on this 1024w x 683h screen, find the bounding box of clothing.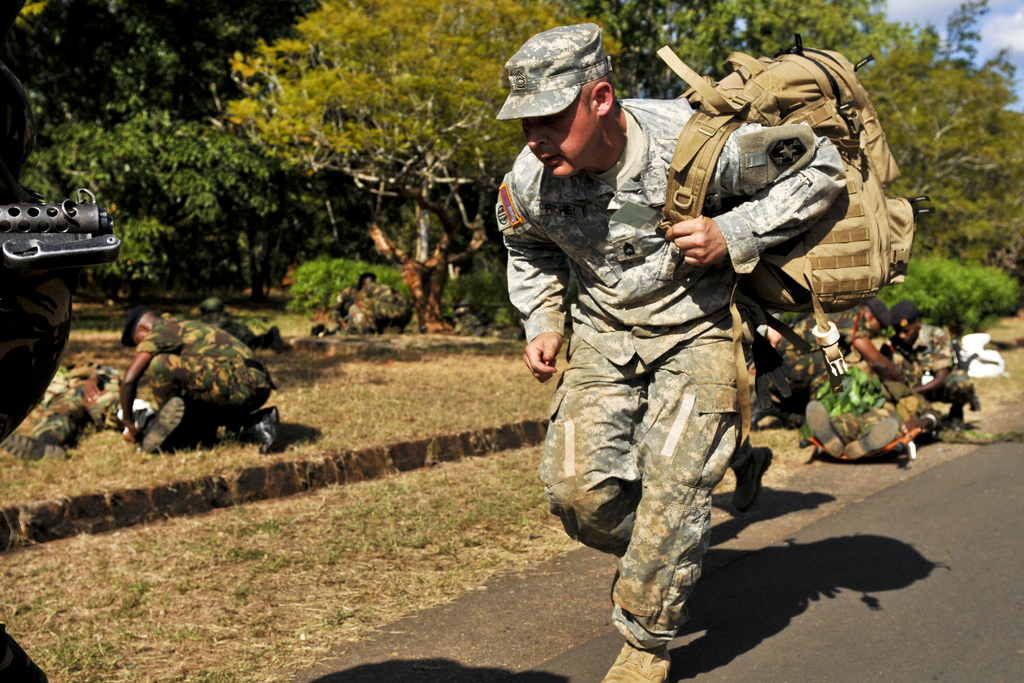
Bounding box: box=[30, 359, 154, 448].
